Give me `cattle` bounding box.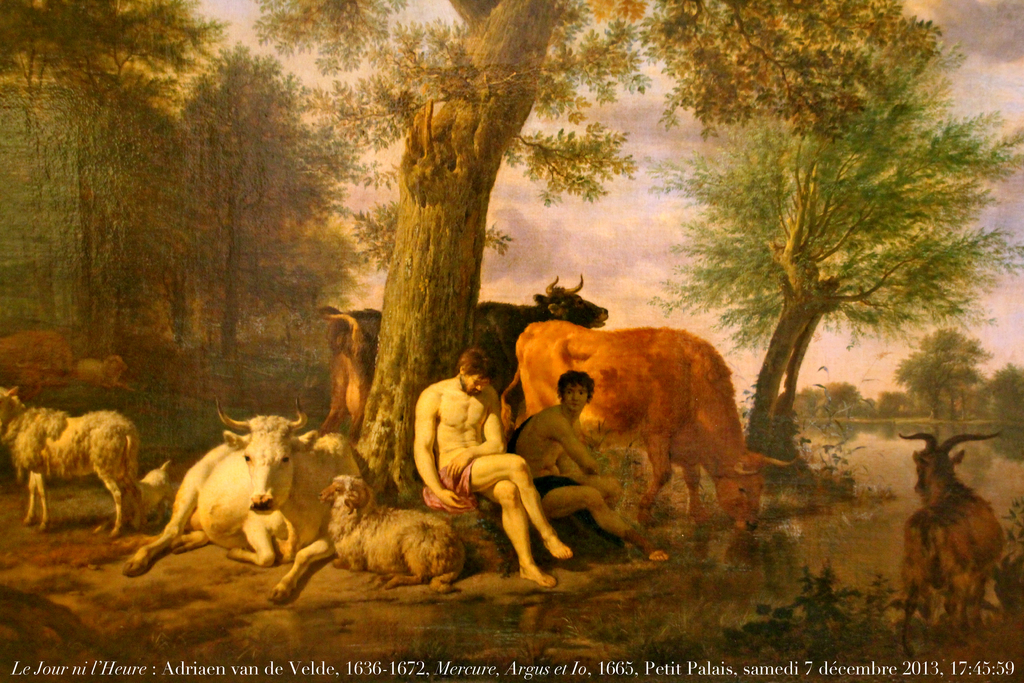
Rect(319, 274, 606, 445).
